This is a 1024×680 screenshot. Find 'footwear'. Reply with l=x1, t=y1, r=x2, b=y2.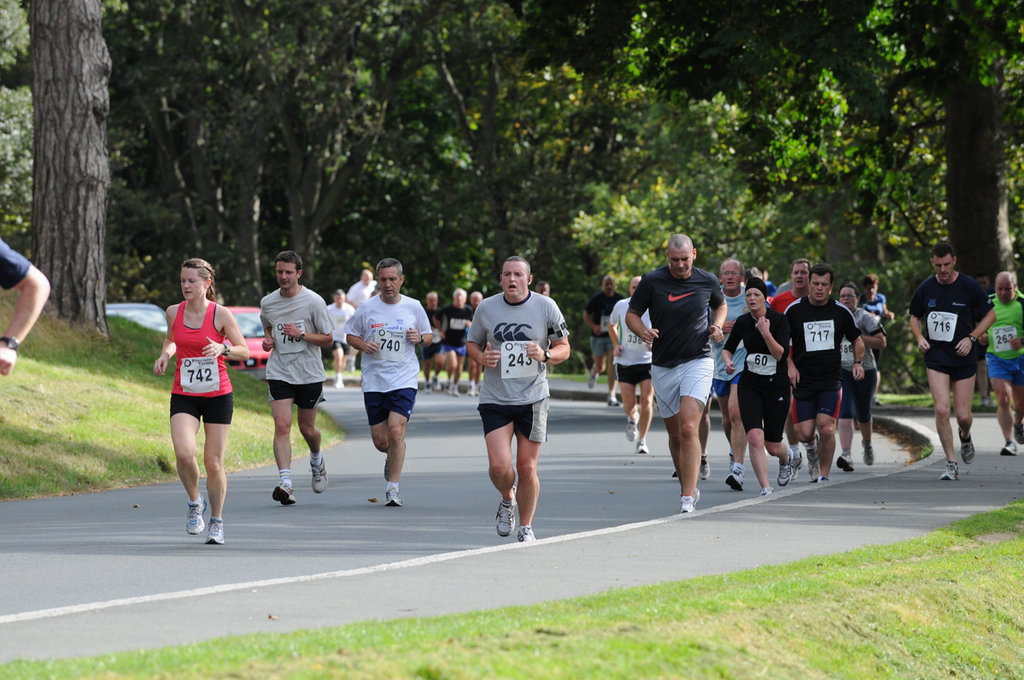
l=184, t=493, r=206, b=536.
